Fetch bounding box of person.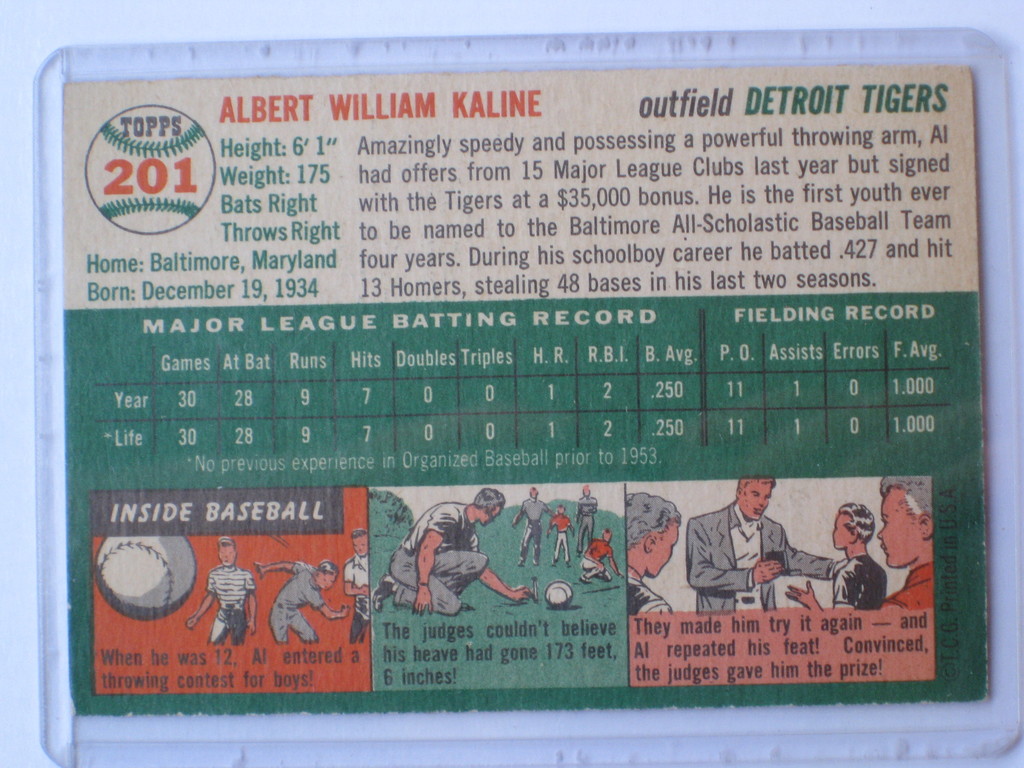
Bbox: [876,468,937,614].
